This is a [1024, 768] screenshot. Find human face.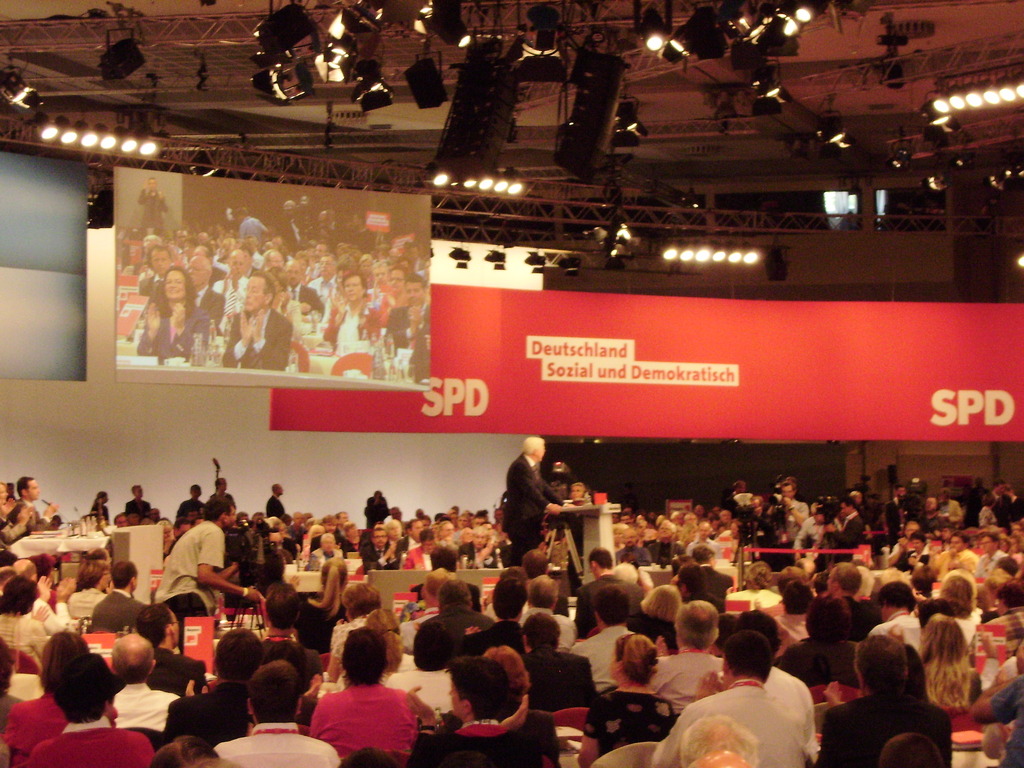
Bounding box: [x1=100, y1=497, x2=110, y2=504].
